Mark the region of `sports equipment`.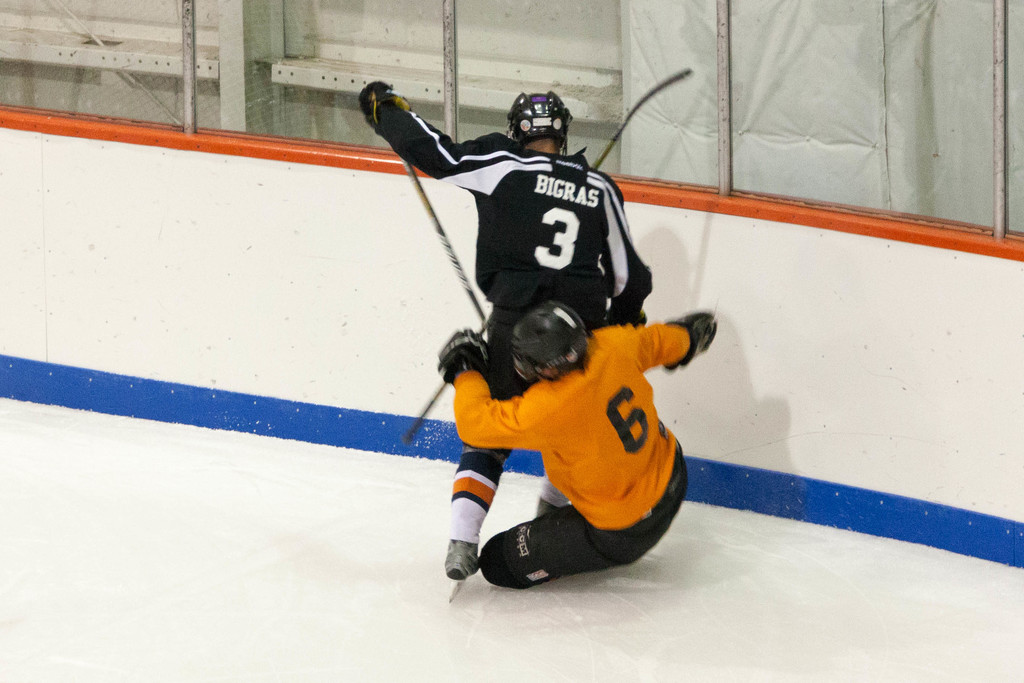
Region: left=513, top=294, right=590, bottom=385.
